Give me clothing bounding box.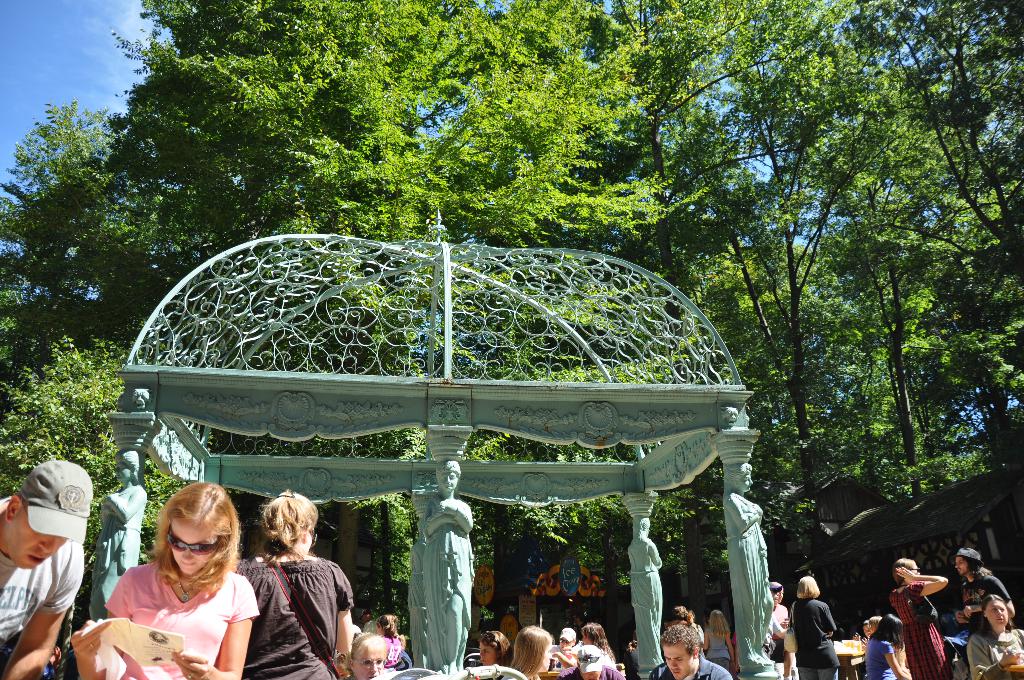
x1=101 y1=560 x2=257 y2=679.
